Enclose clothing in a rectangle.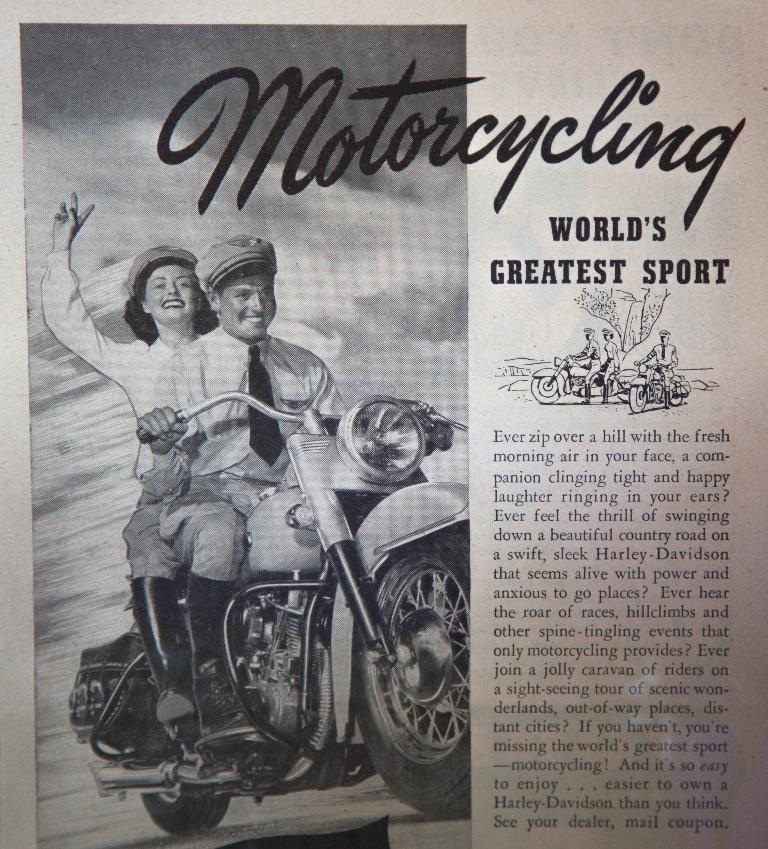
[left=603, top=341, right=620, bottom=378].
